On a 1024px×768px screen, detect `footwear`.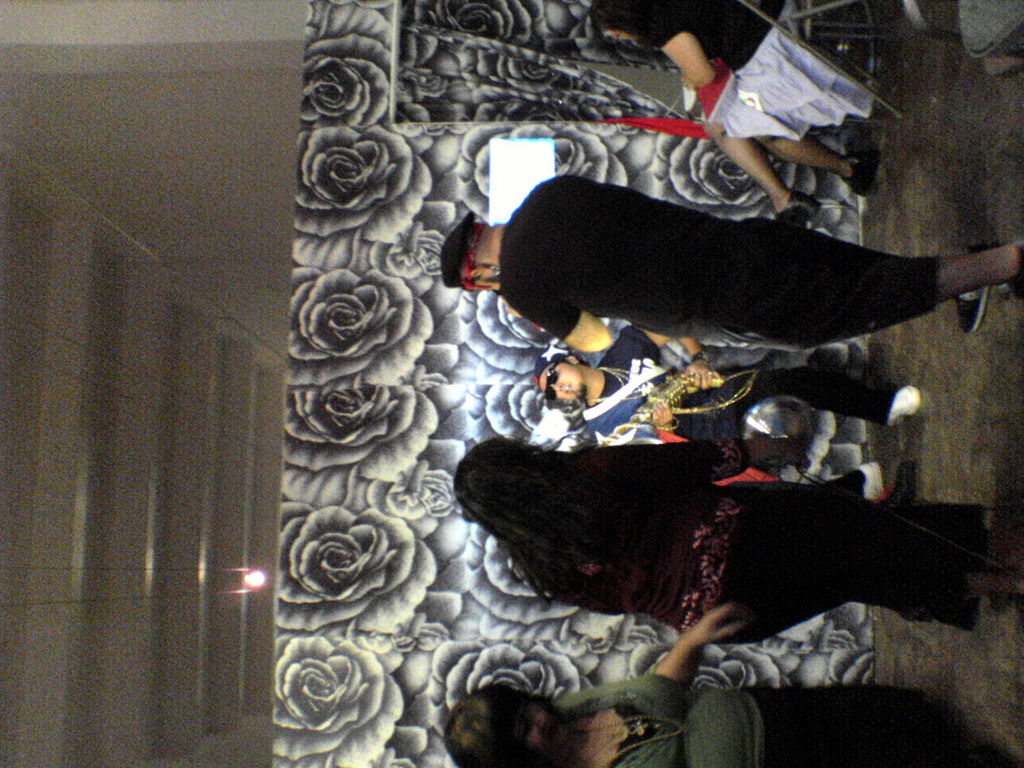
[845, 461, 882, 506].
